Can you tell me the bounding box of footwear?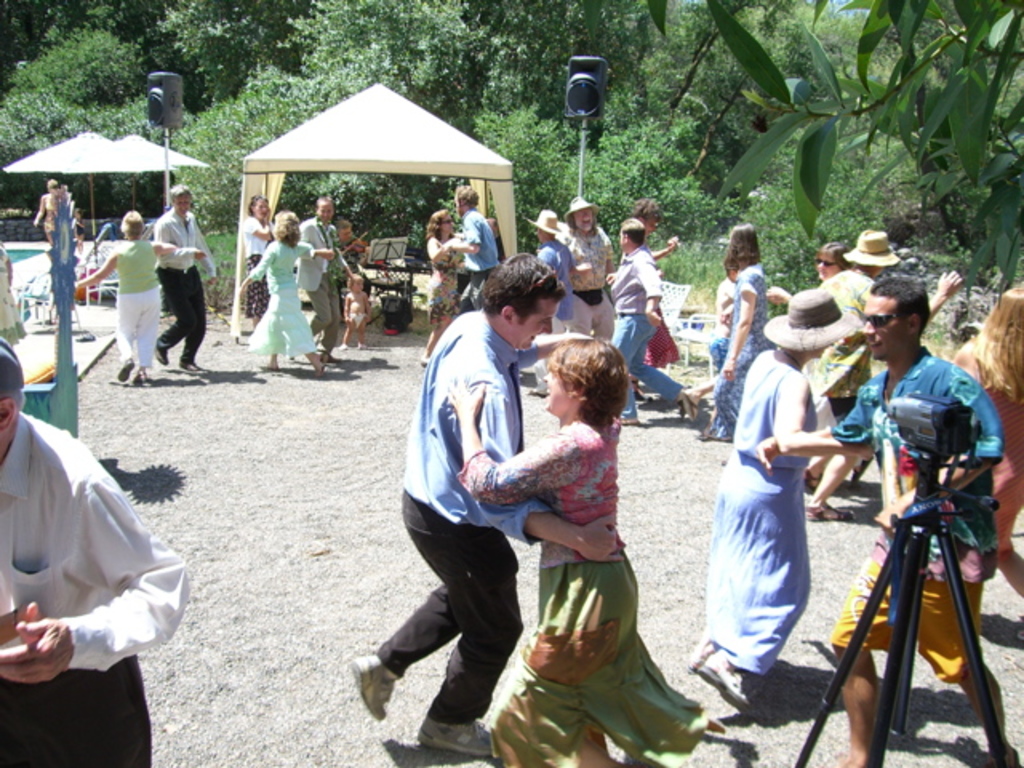
[418,717,490,758].
